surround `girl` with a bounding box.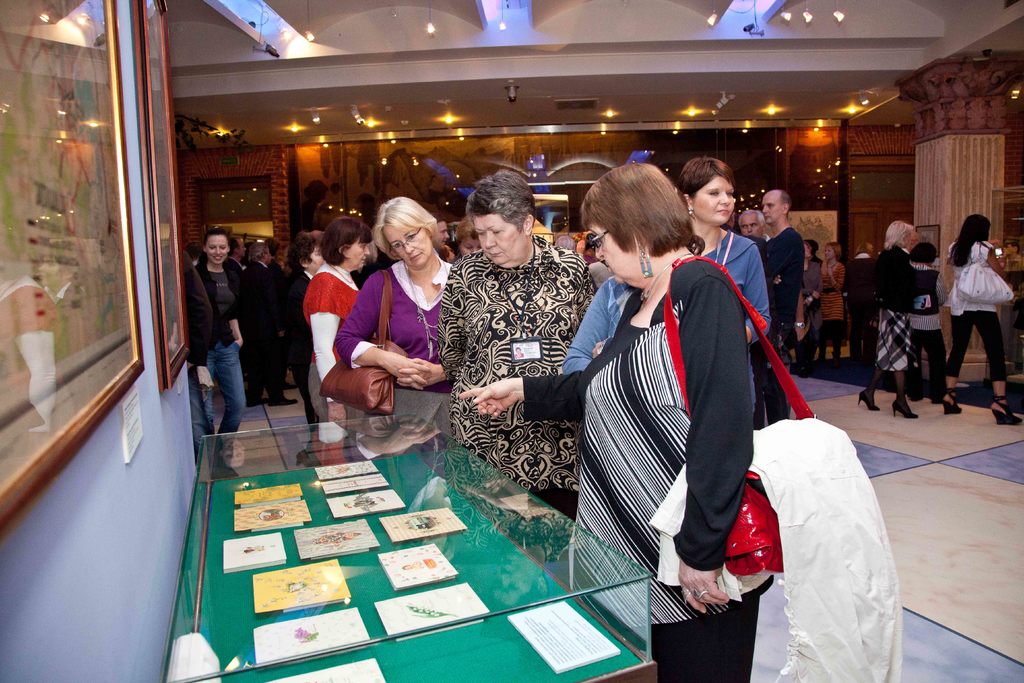
(820, 242, 845, 362).
